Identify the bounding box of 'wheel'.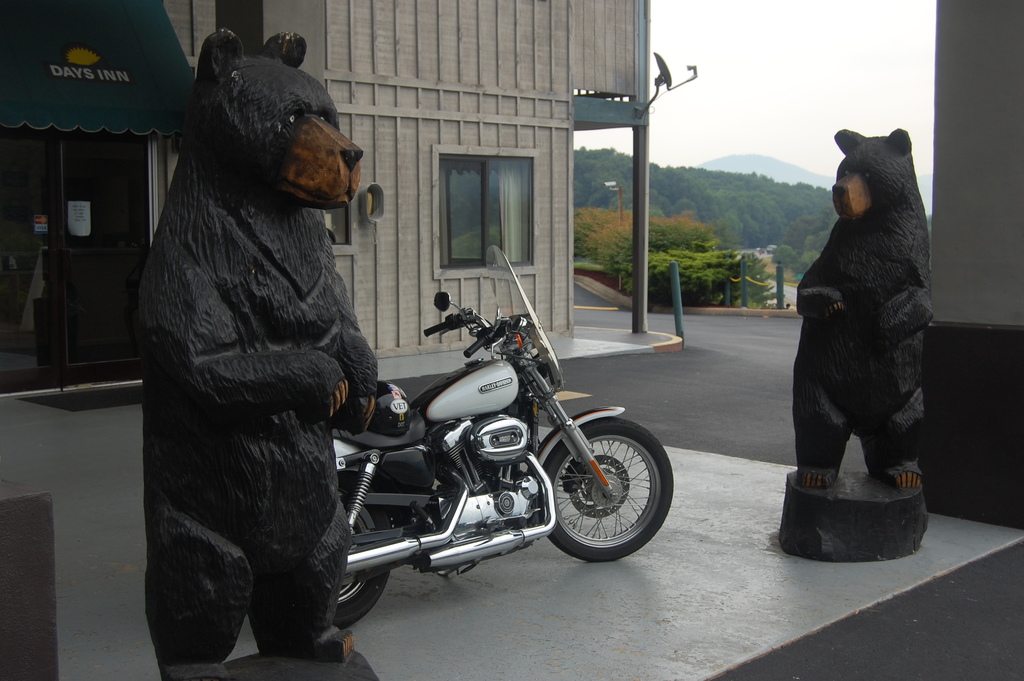
<box>333,472,395,628</box>.
